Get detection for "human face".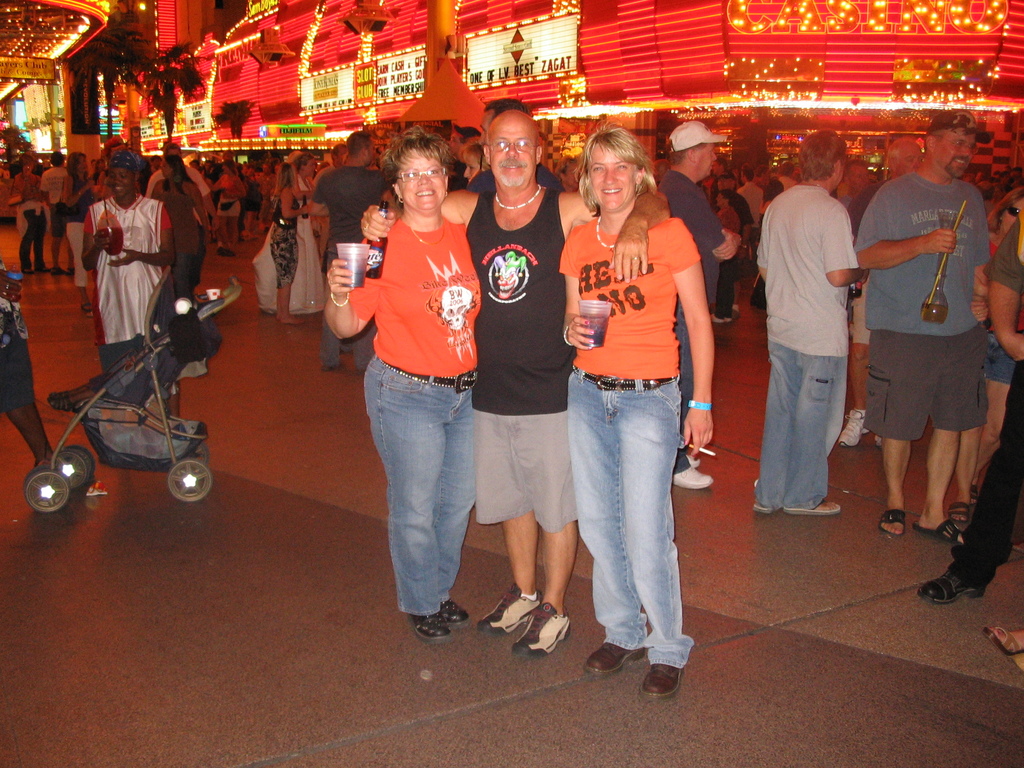
Detection: <box>929,125,973,182</box>.
